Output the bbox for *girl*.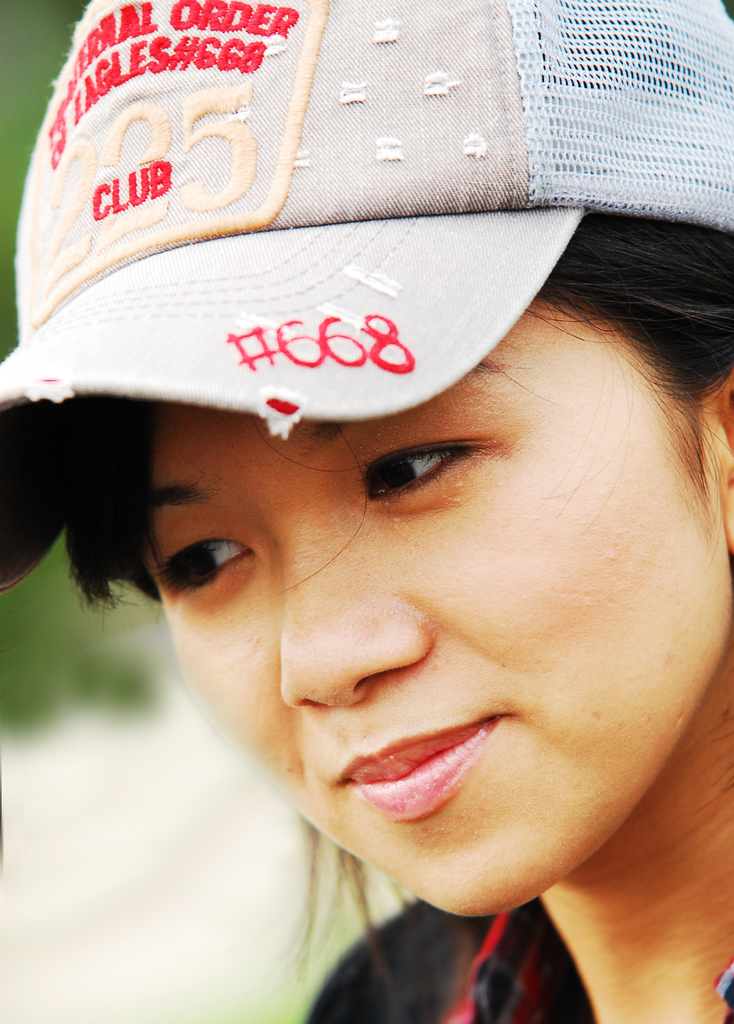
0, 0, 733, 1023.
